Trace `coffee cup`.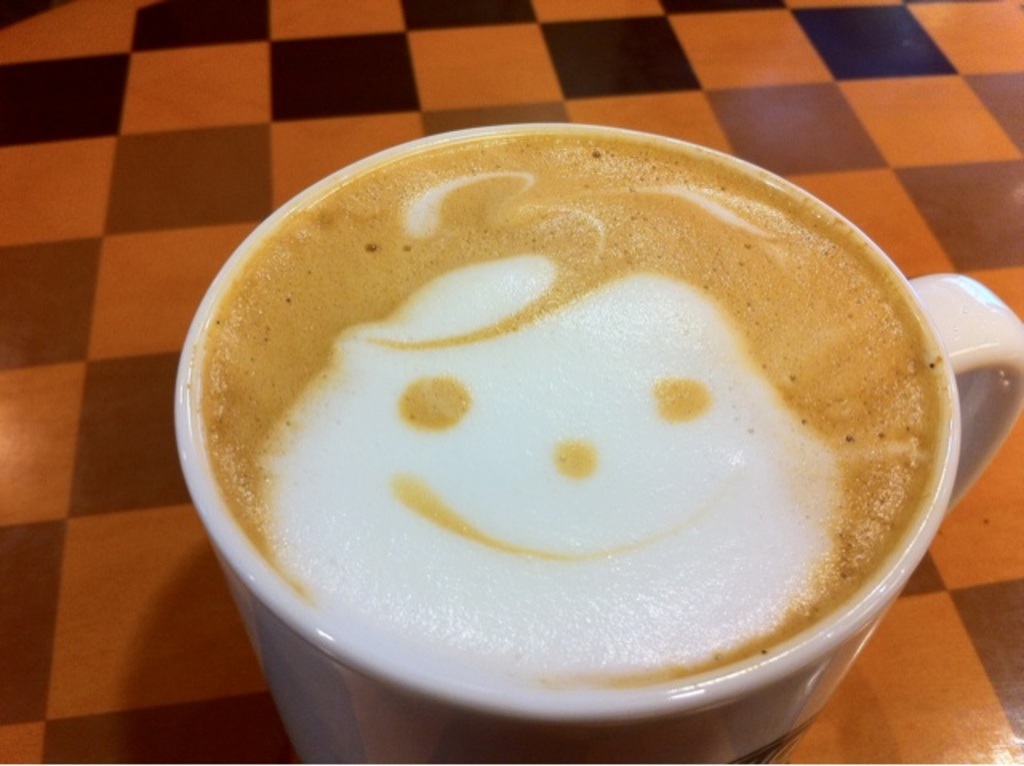
Traced to (171, 123, 1022, 764).
